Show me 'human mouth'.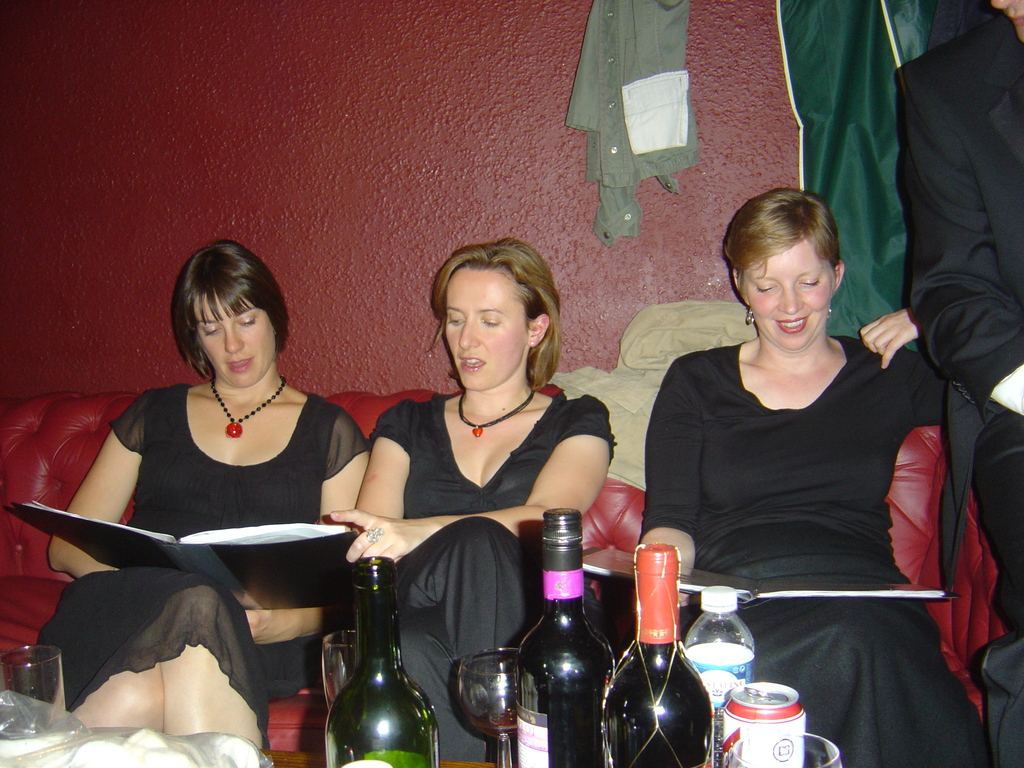
'human mouth' is here: [x1=1014, y1=8, x2=1023, y2=25].
